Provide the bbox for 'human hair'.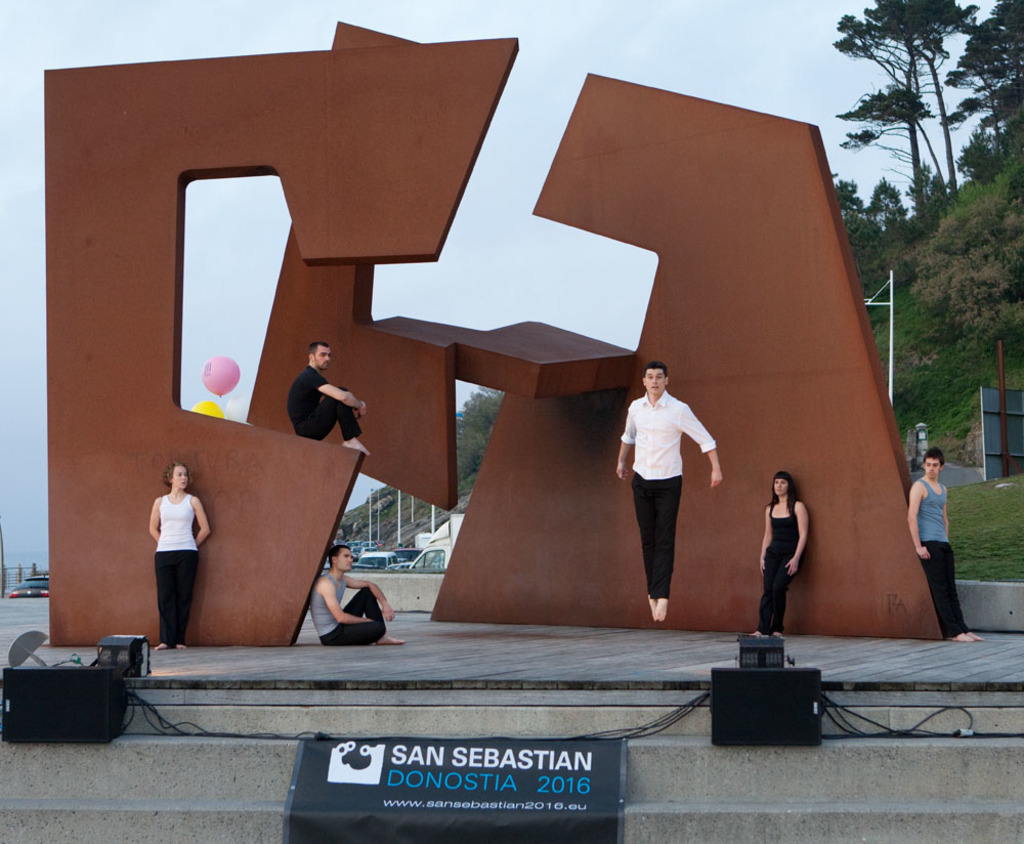
[924, 450, 945, 482].
